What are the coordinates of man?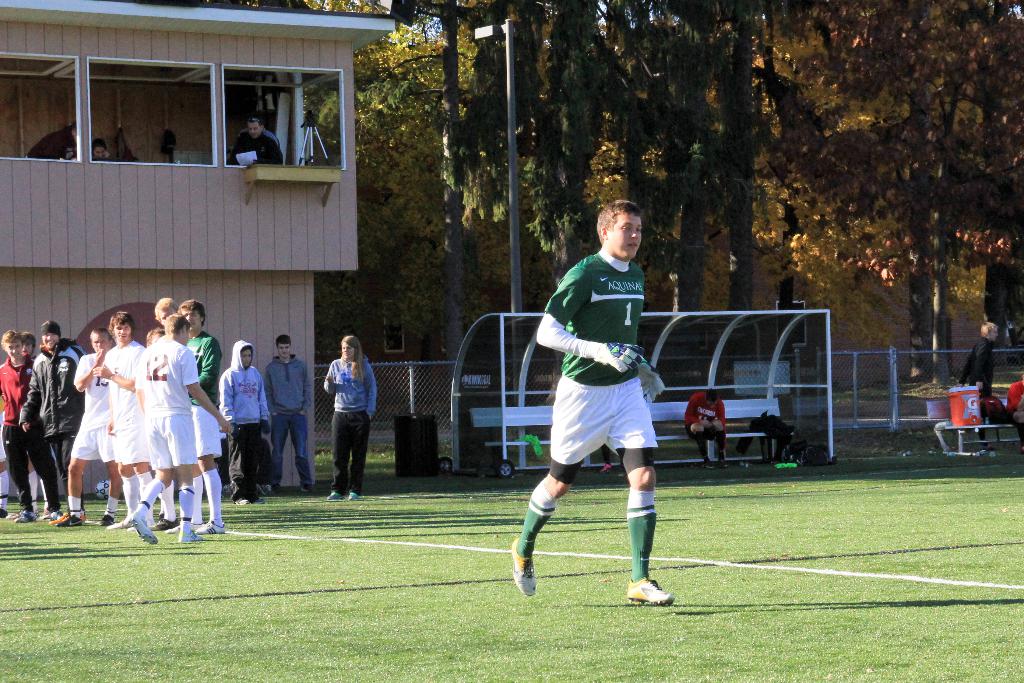
[956, 320, 998, 448].
